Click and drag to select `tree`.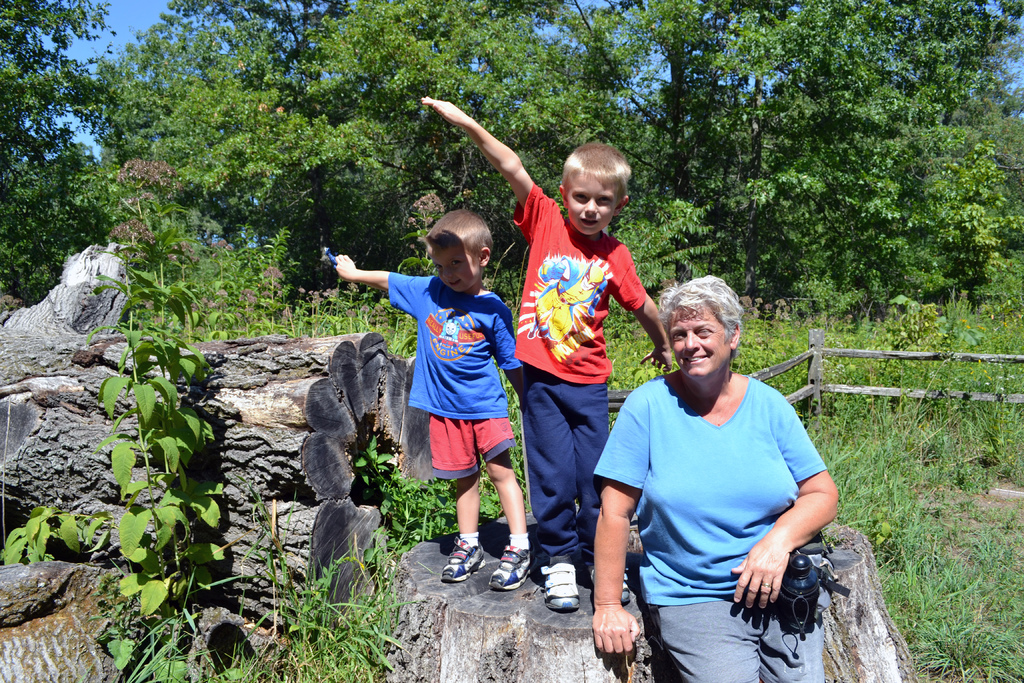
Selection: x1=0 y1=0 x2=132 y2=297.
